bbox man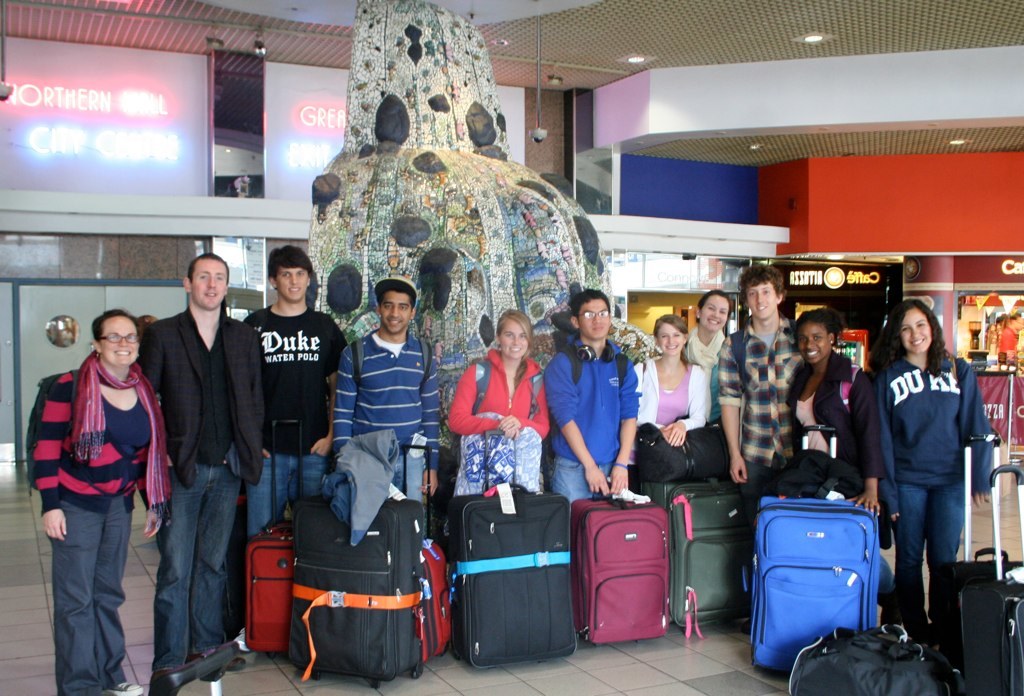
box(713, 258, 823, 575)
